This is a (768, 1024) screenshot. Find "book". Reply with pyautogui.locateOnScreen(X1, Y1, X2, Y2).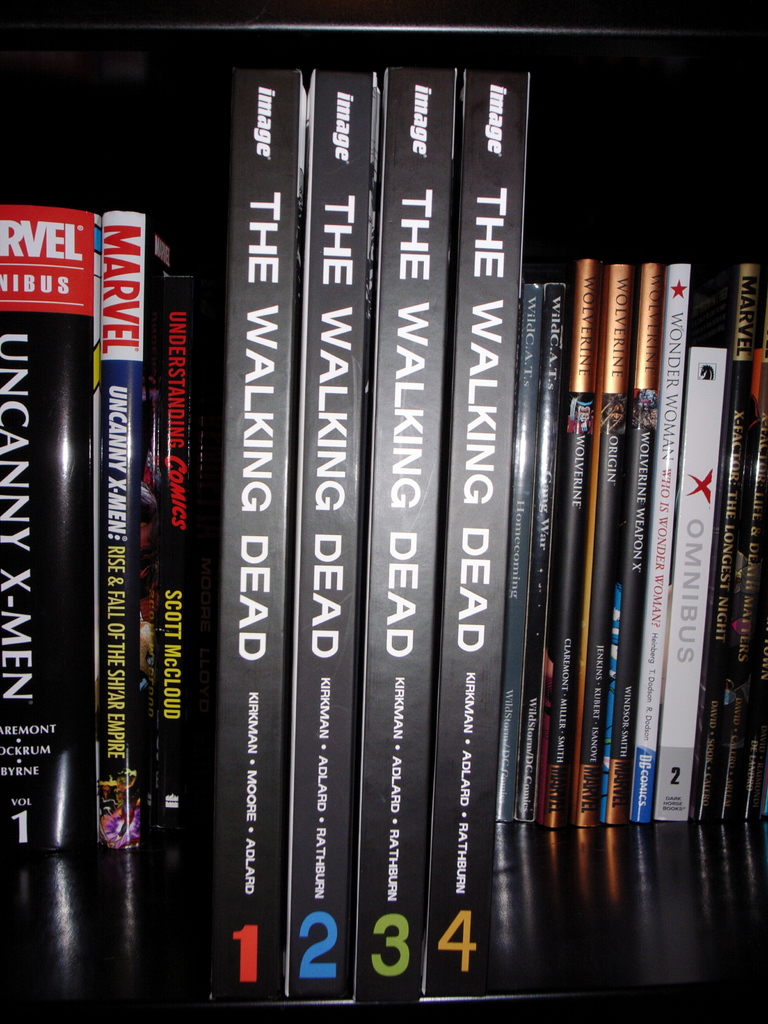
pyautogui.locateOnScreen(226, 63, 292, 1006).
